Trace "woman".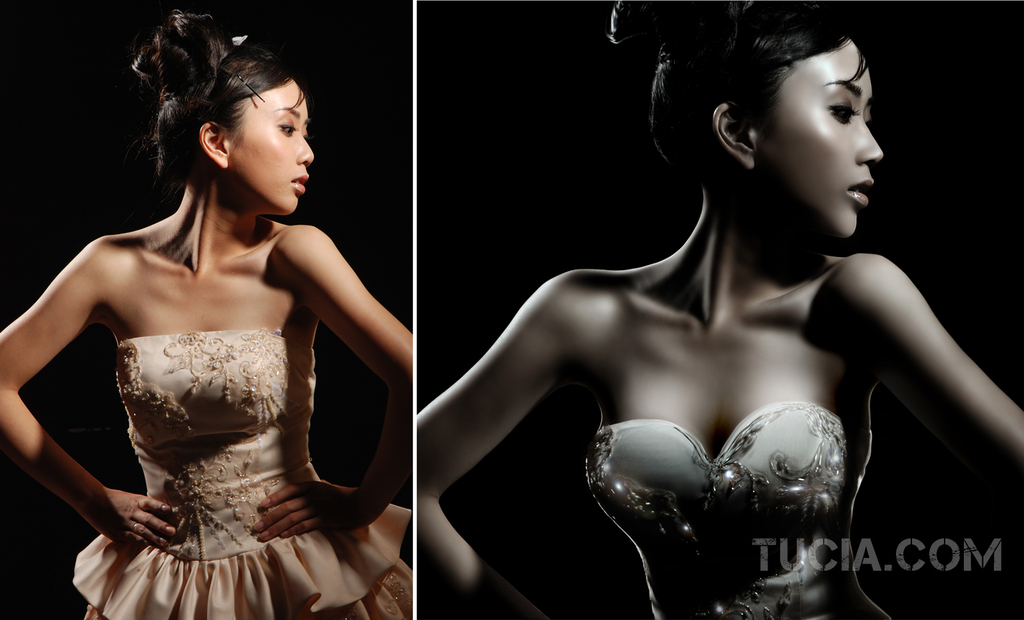
Traced to bbox(0, 0, 412, 619).
